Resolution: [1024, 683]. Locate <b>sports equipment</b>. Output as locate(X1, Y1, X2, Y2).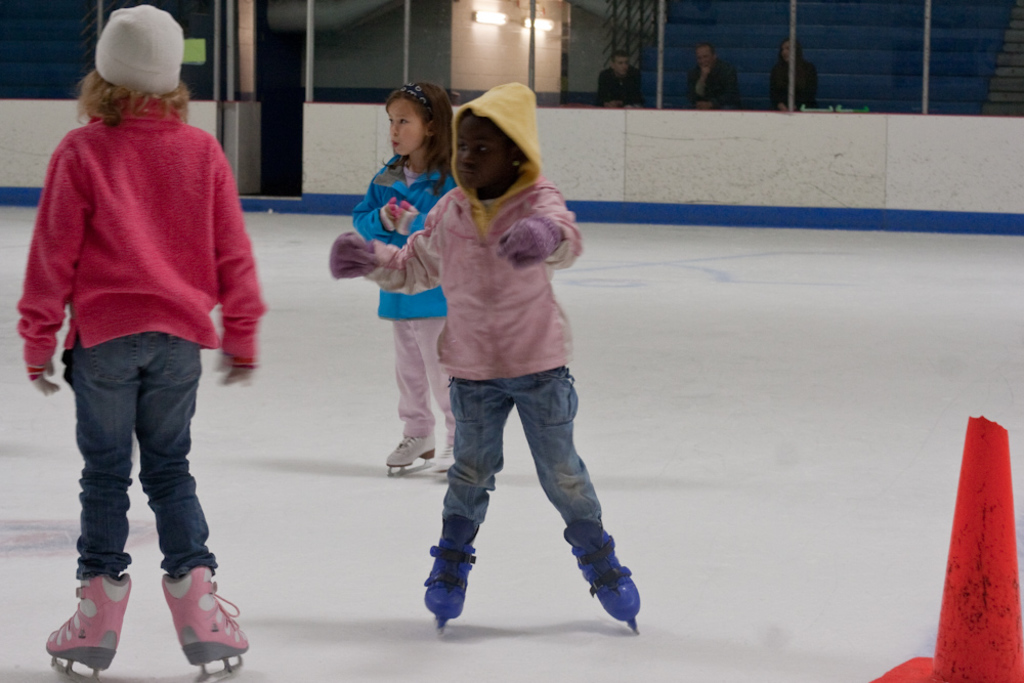
locate(431, 439, 457, 475).
